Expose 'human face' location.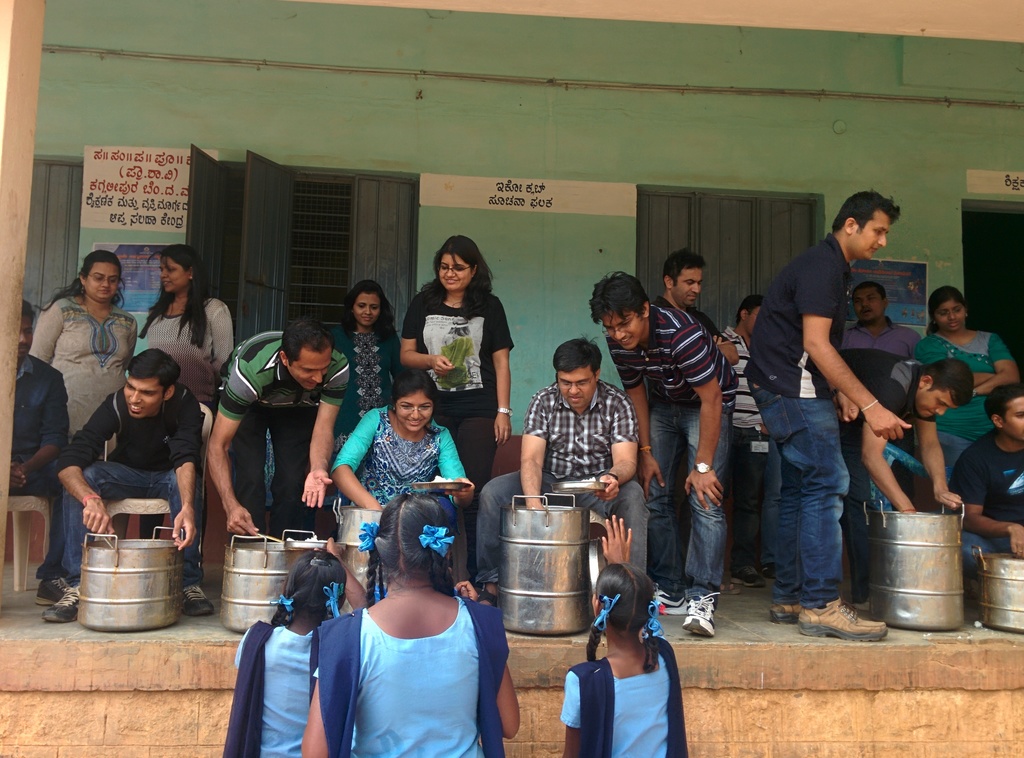
Exposed at [999,394,1023,437].
